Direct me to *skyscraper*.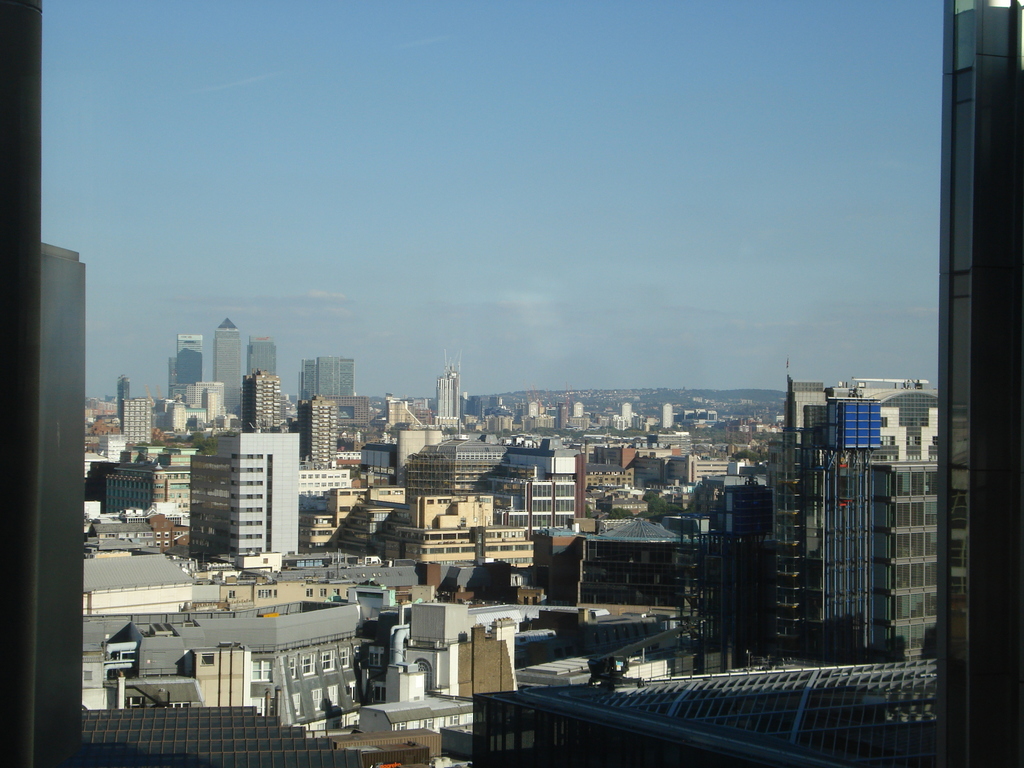
Direction: {"x1": 433, "y1": 363, "x2": 466, "y2": 426}.
